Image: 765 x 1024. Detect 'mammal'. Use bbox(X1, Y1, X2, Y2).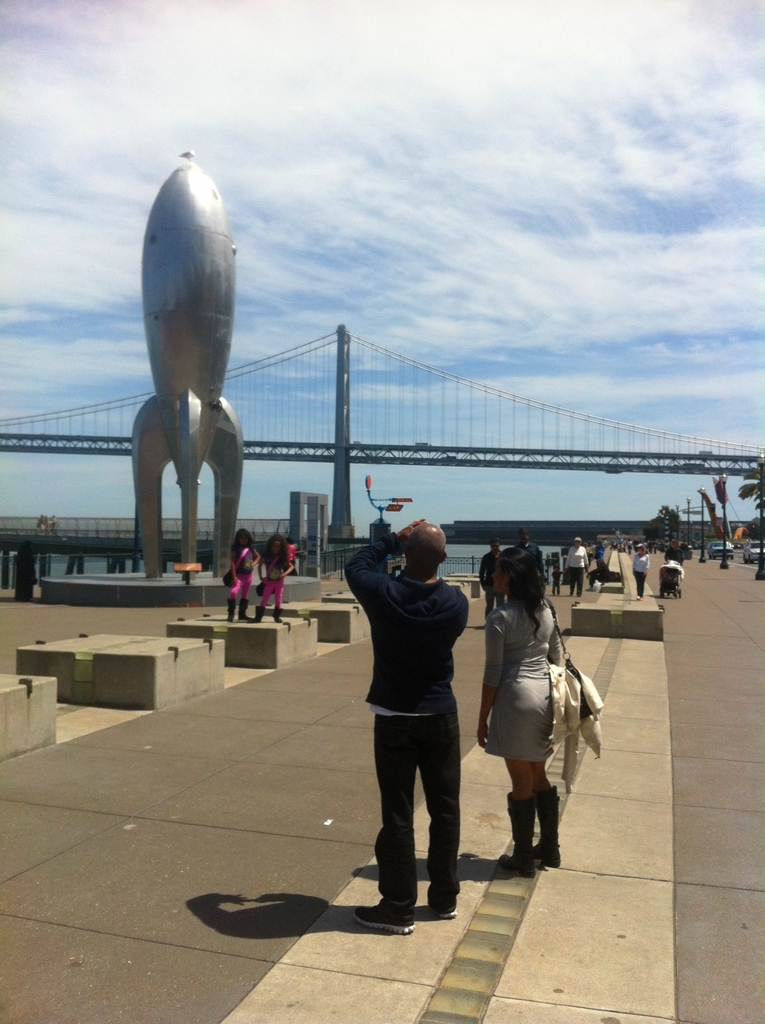
bbox(255, 532, 296, 618).
